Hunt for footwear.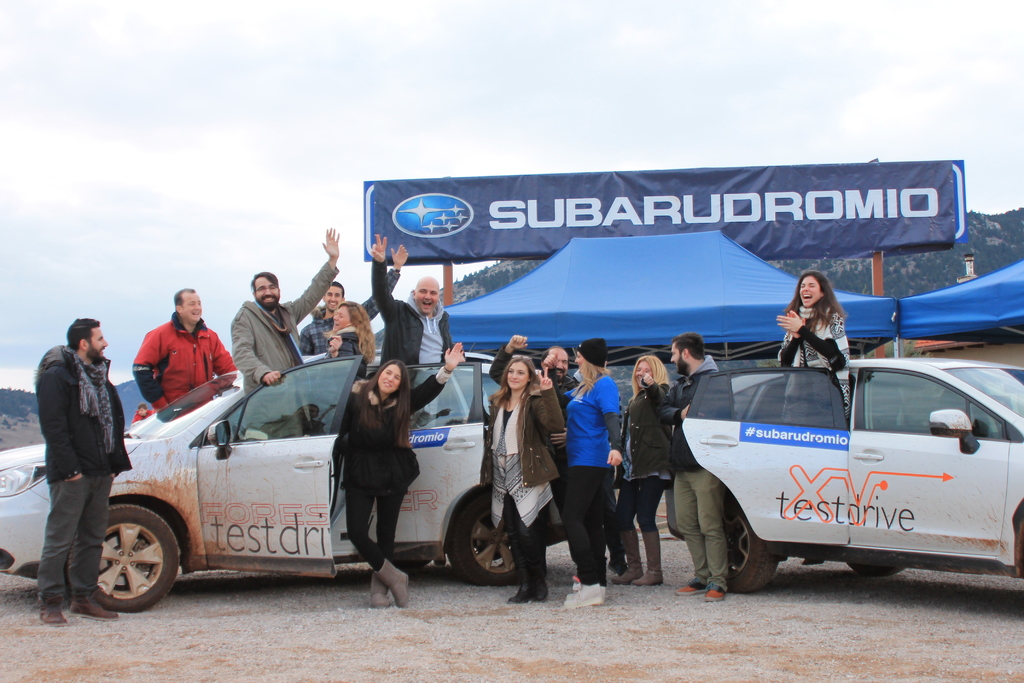
Hunted down at <box>509,582,547,607</box>.
